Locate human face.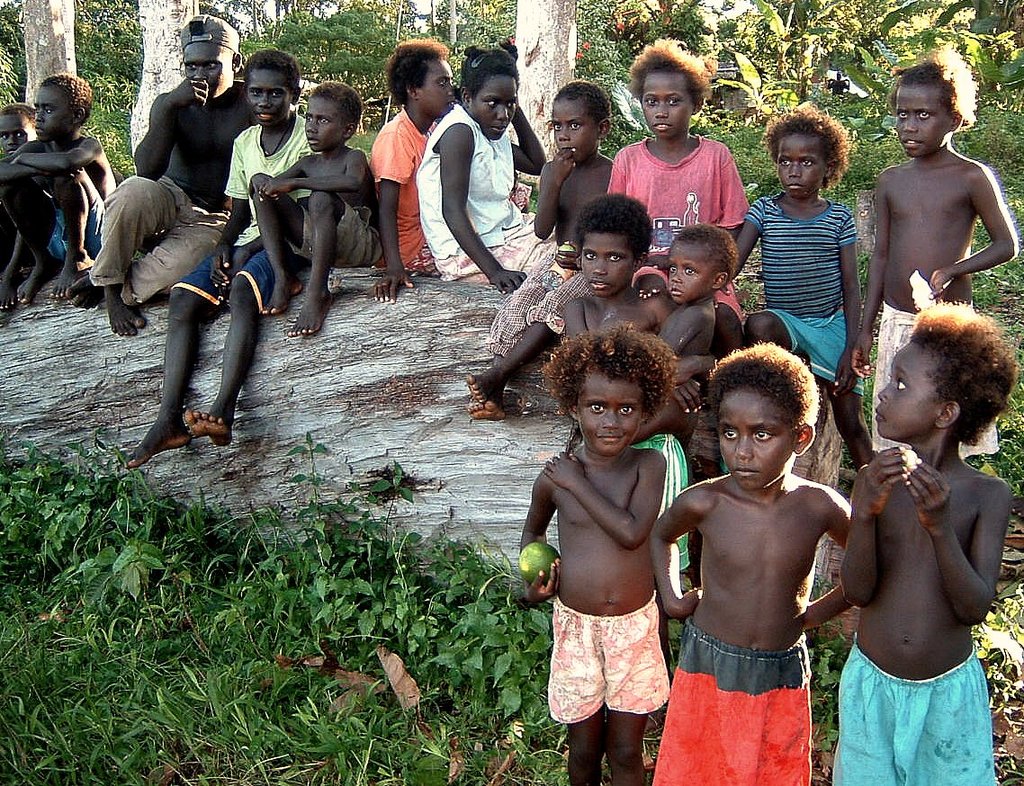
Bounding box: x1=0, y1=108, x2=36, y2=151.
